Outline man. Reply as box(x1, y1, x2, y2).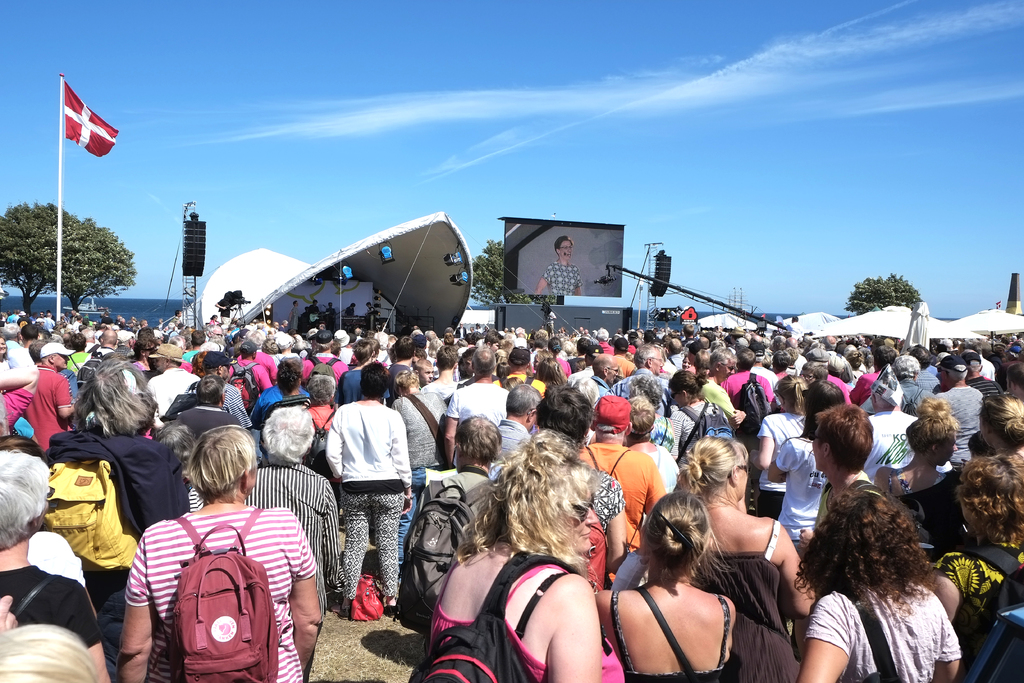
box(344, 304, 357, 317).
